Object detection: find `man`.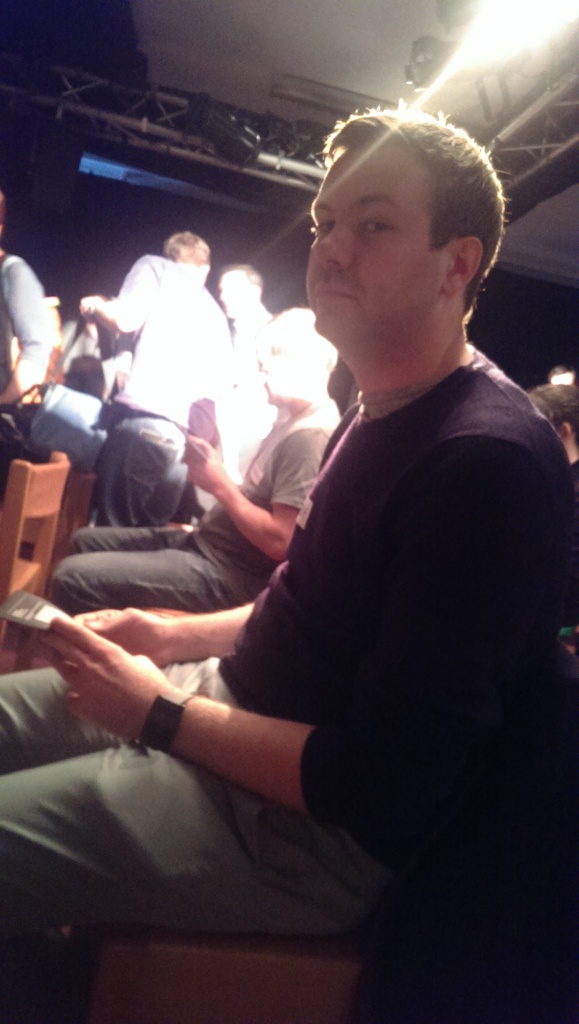
bbox=(0, 108, 578, 1005).
